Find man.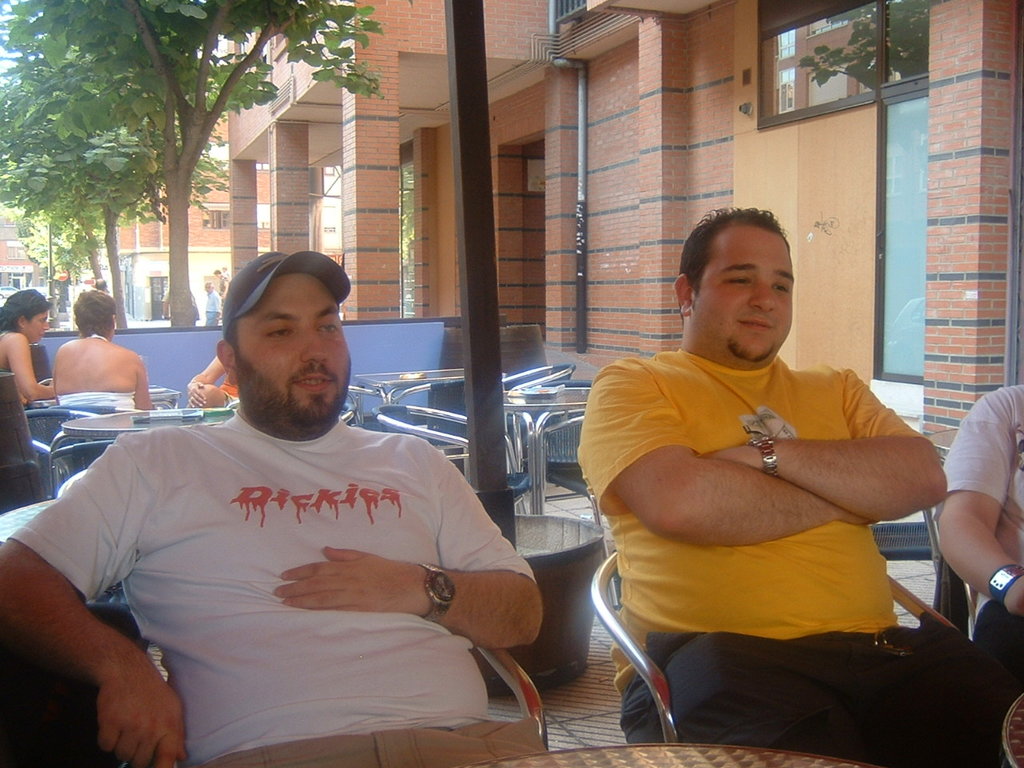
<box>575,203,1013,767</box>.
